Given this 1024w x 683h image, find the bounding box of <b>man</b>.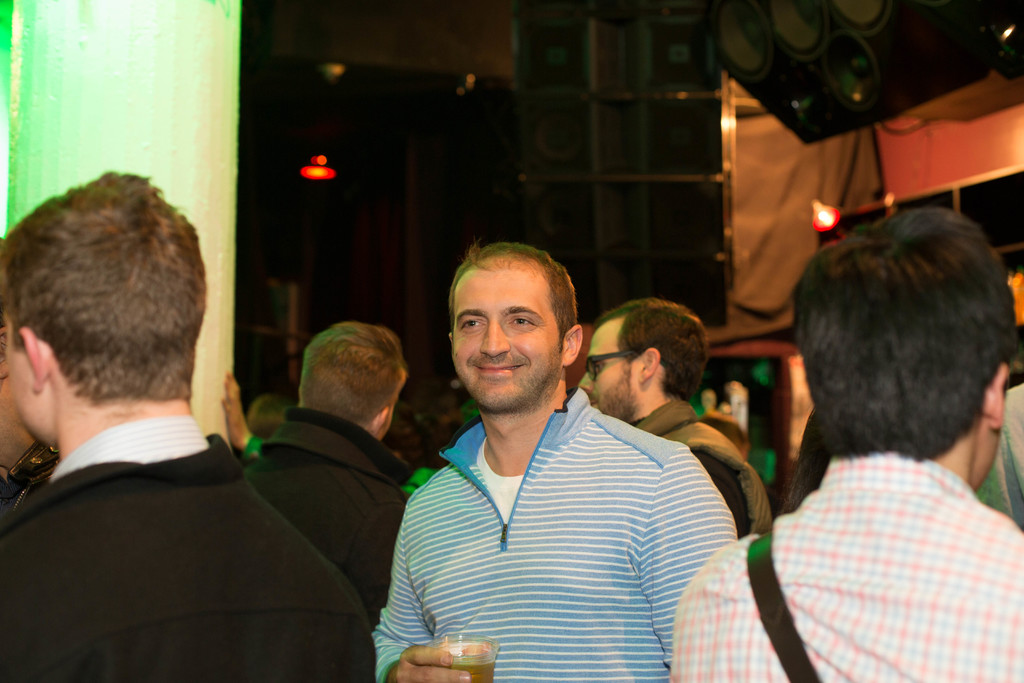
667:202:1023:682.
